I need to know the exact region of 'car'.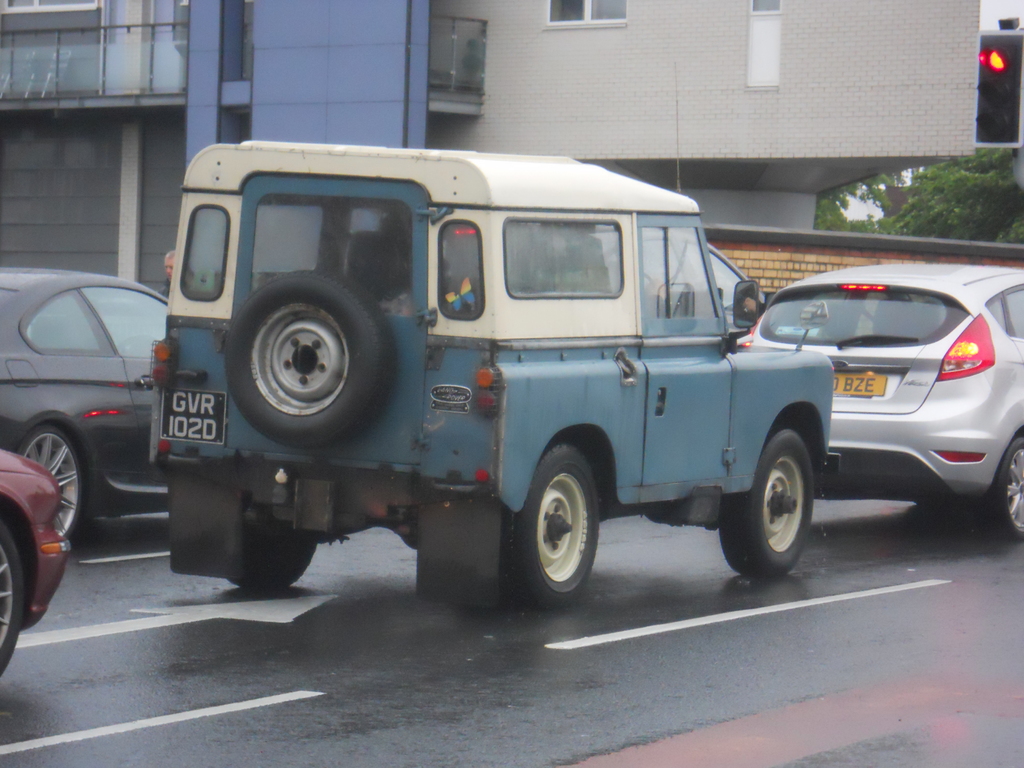
Region: crop(0, 450, 70, 676).
